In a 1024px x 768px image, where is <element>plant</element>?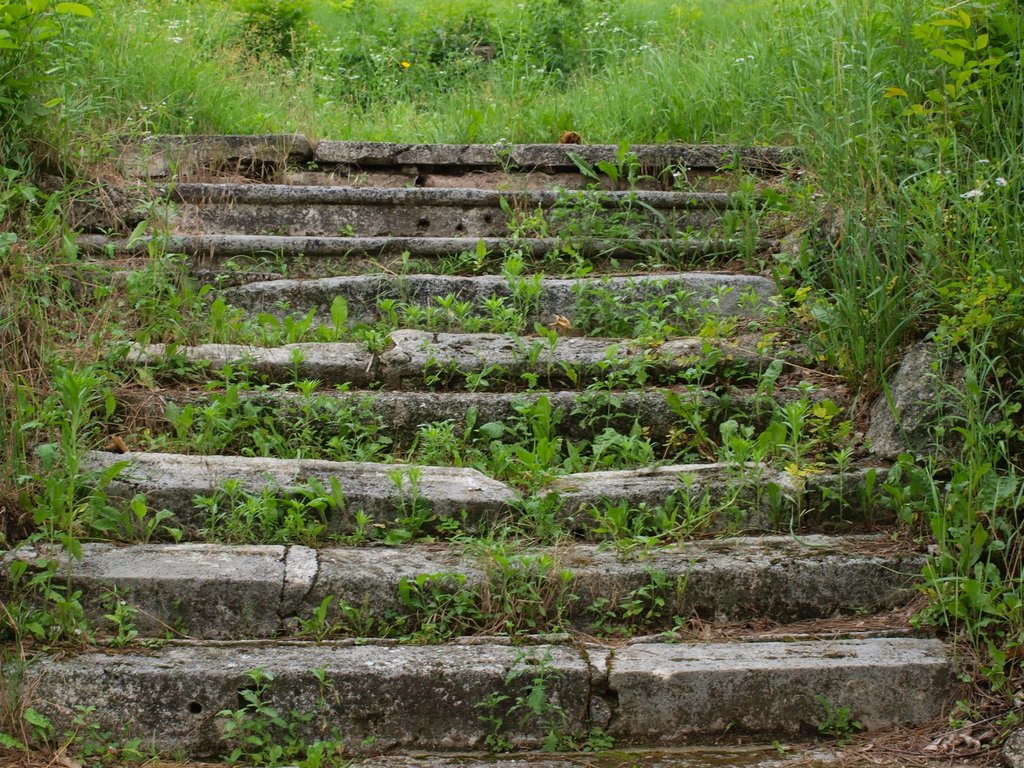
rect(584, 566, 659, 639).
